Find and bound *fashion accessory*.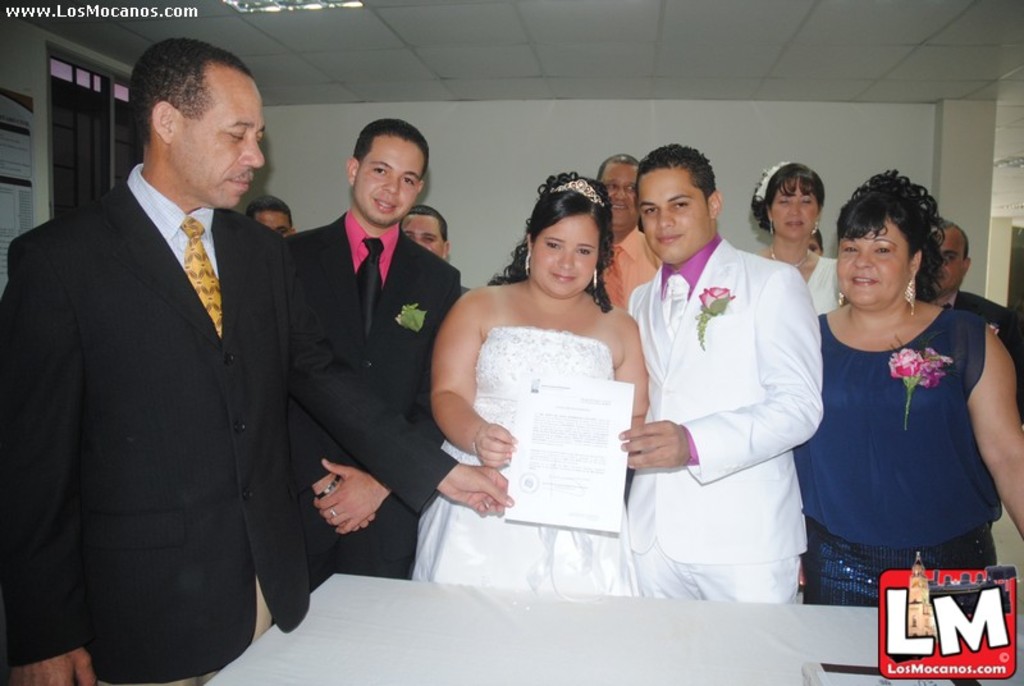
Bound: [left=754, top=160, right=792, bottom=203].
